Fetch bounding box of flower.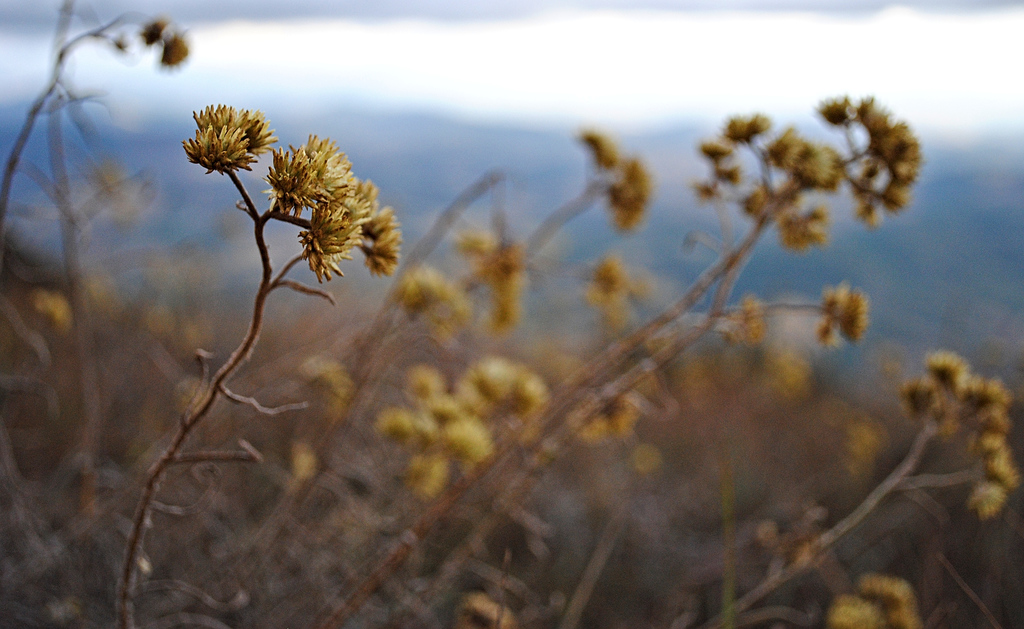
Bbox: x1=253, y1=133, x2=354, y2=221.
